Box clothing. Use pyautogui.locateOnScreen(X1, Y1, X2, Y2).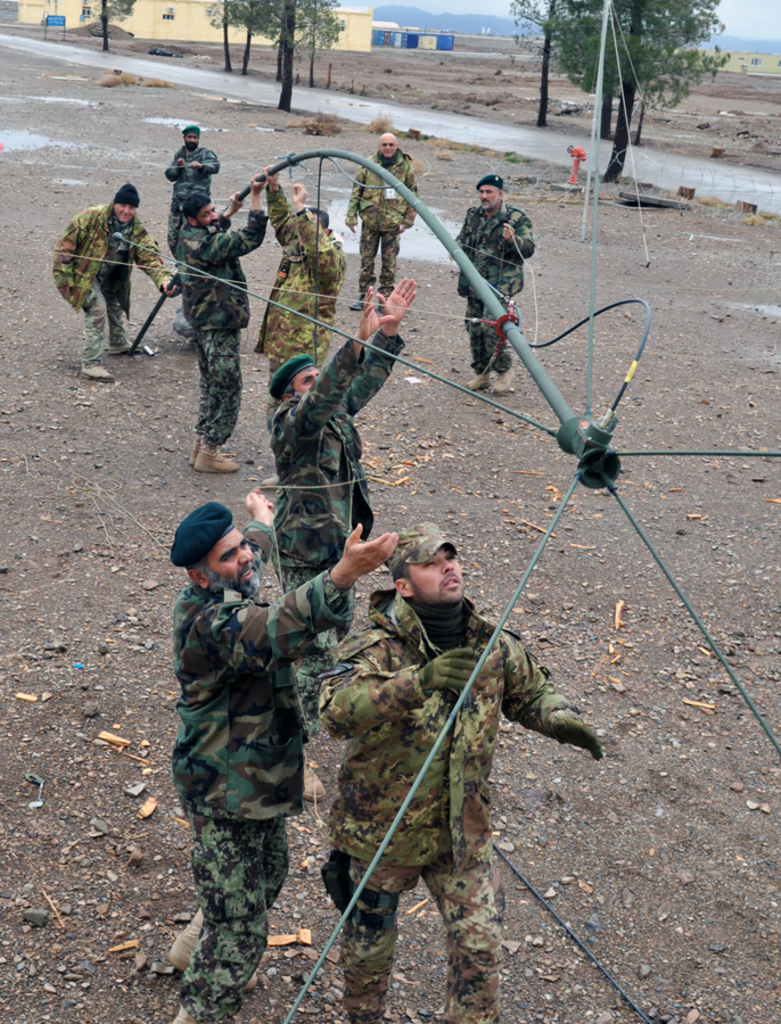
pyautogui.locateOnScreen(49, 166, 158, 354).
